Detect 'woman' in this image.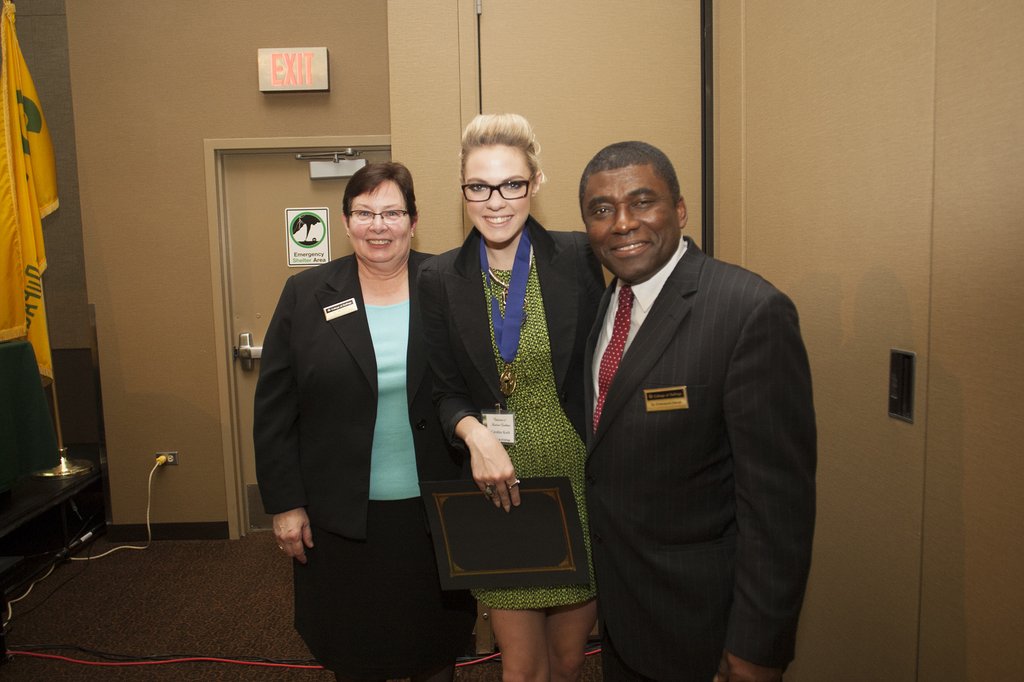
Detection: bbox=[266, 155, 458, 675].
